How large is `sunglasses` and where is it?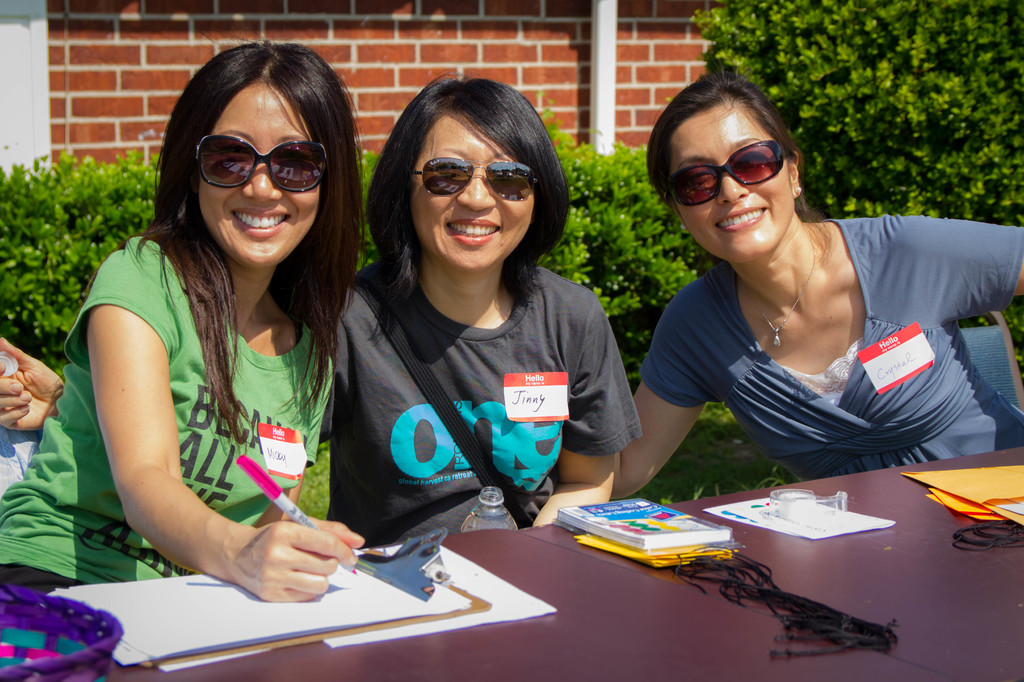
Bounding box: Rect(195, 132, 330, 194).
